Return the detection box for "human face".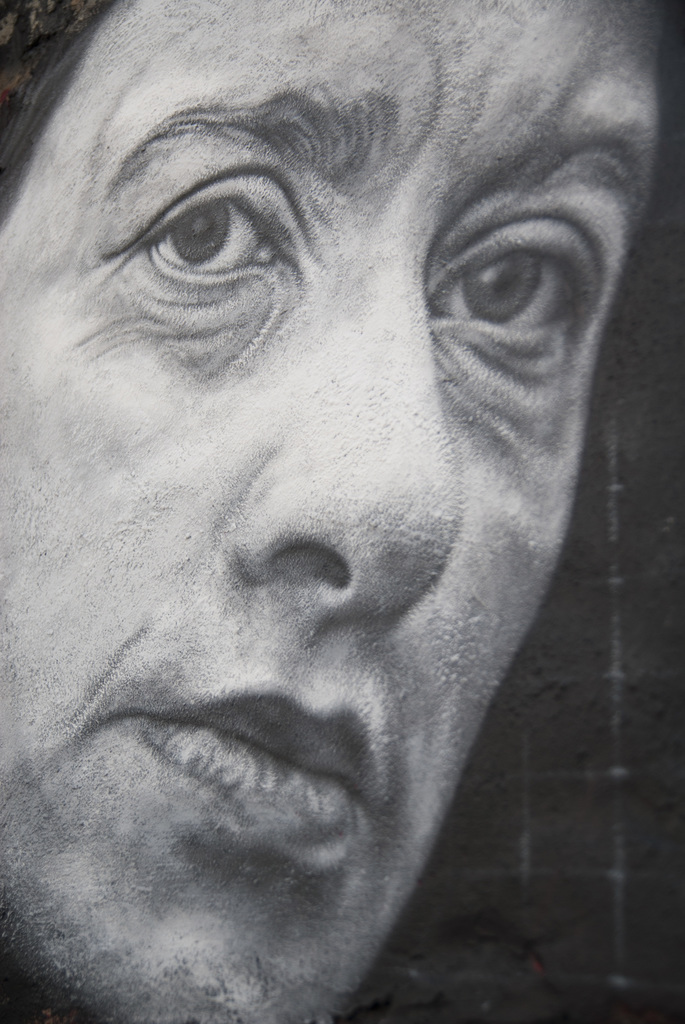
23,0,624,975.
